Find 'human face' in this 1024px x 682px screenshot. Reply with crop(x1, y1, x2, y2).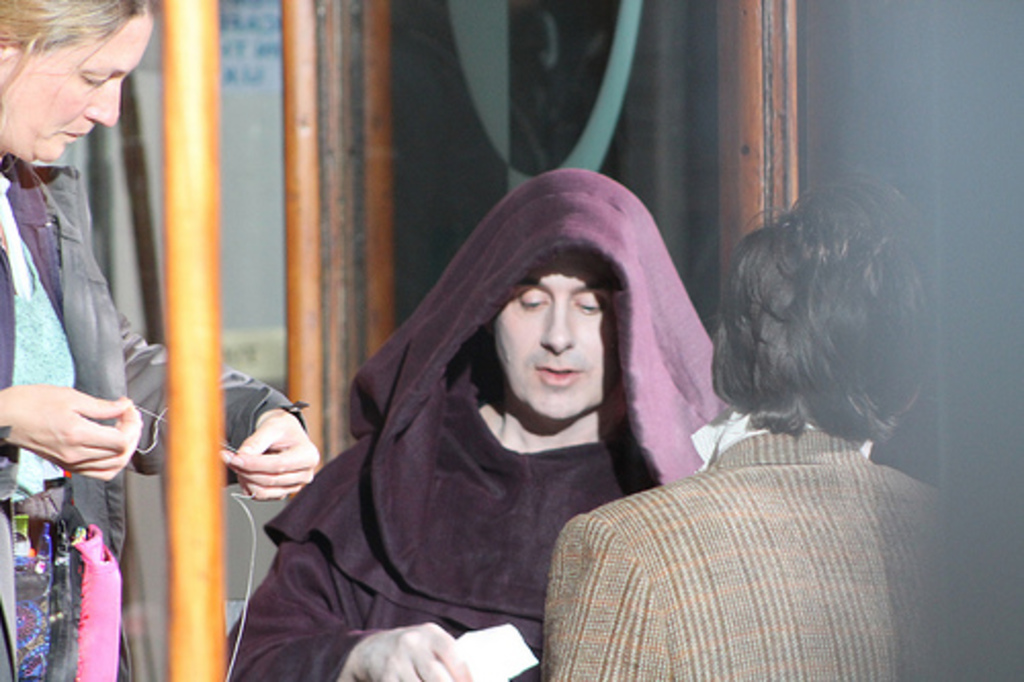
crop(0, 6, 154, 164).
